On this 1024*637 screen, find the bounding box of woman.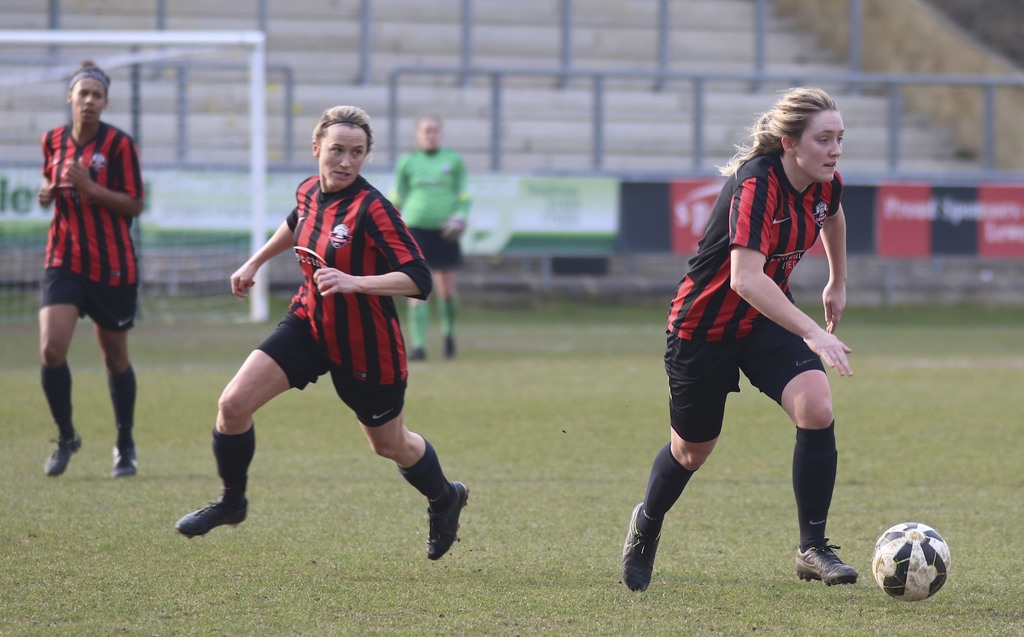
Bounding box: bbox=(383, 109, 464, 357).
